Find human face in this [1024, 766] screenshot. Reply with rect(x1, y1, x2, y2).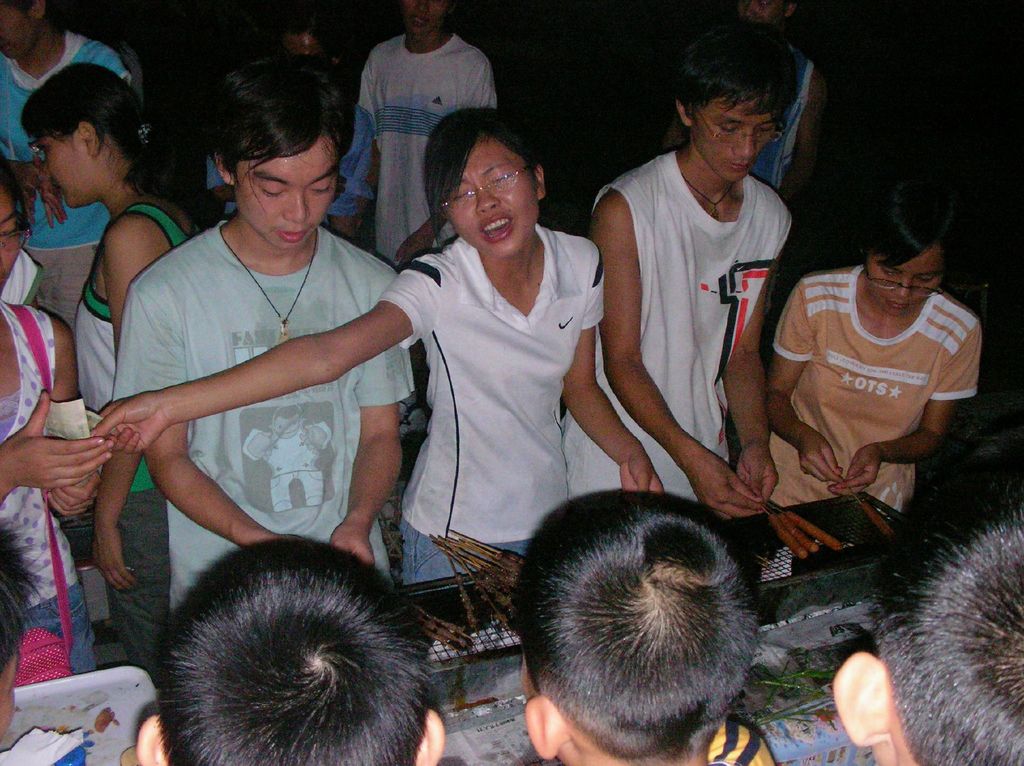
rect(0, 0, 35, 56).
